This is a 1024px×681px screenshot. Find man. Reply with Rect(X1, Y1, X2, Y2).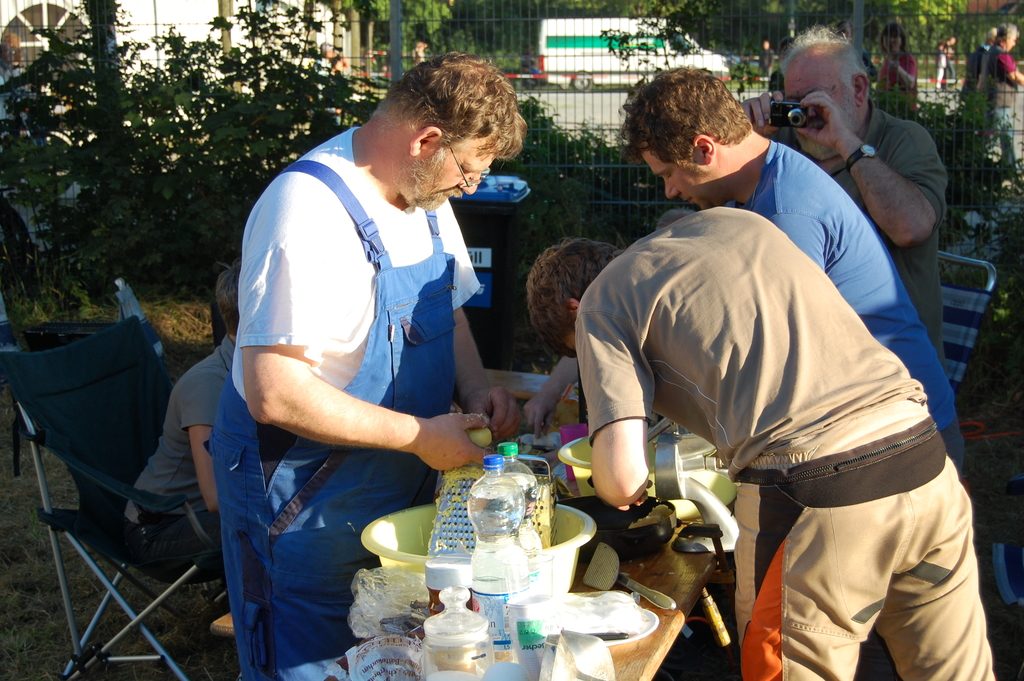
Rect(739, 21, 950, 374).
